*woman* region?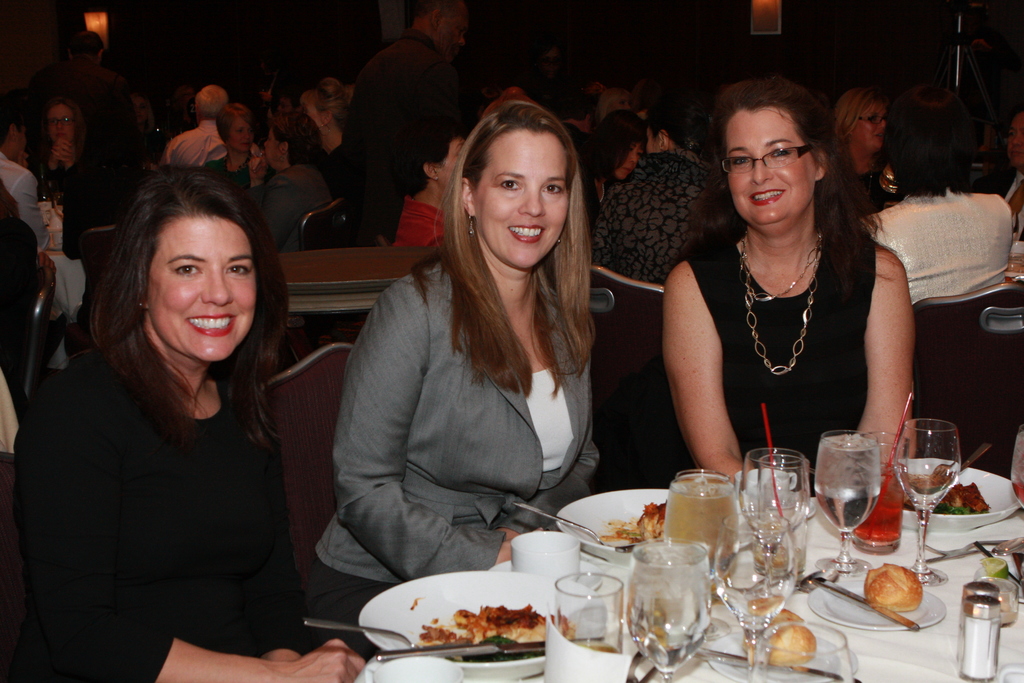
x1=249, y1=110, x2=337, y2=243
